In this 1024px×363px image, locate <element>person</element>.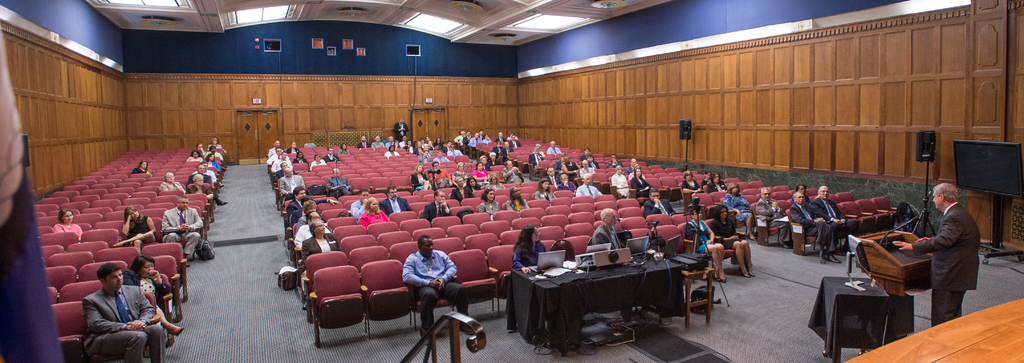
Bounding box: [538,156,572,191].
